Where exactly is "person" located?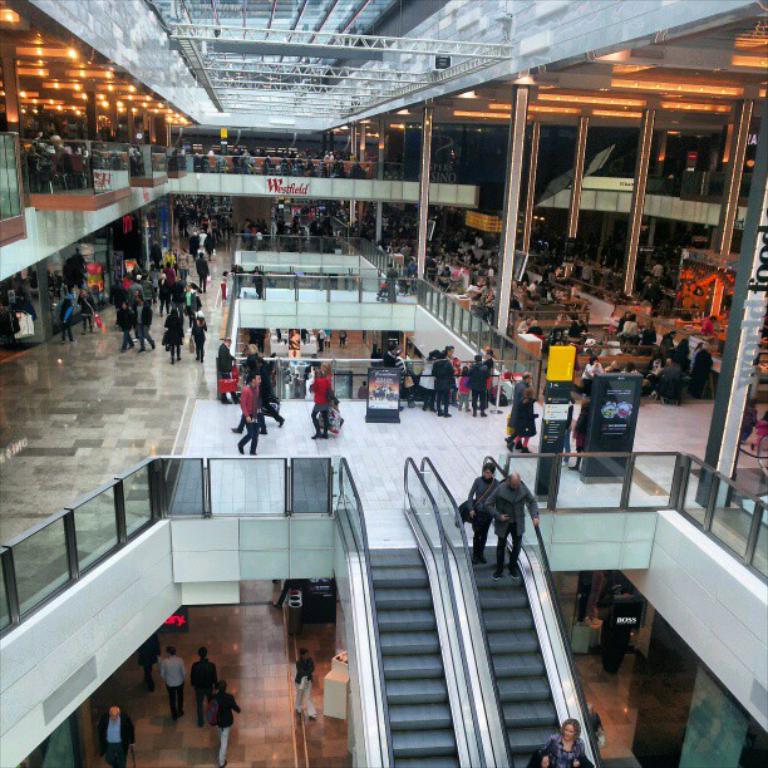
Its bounding box is pyautogui.locateOnScreen(294, 646, 316, 719).
